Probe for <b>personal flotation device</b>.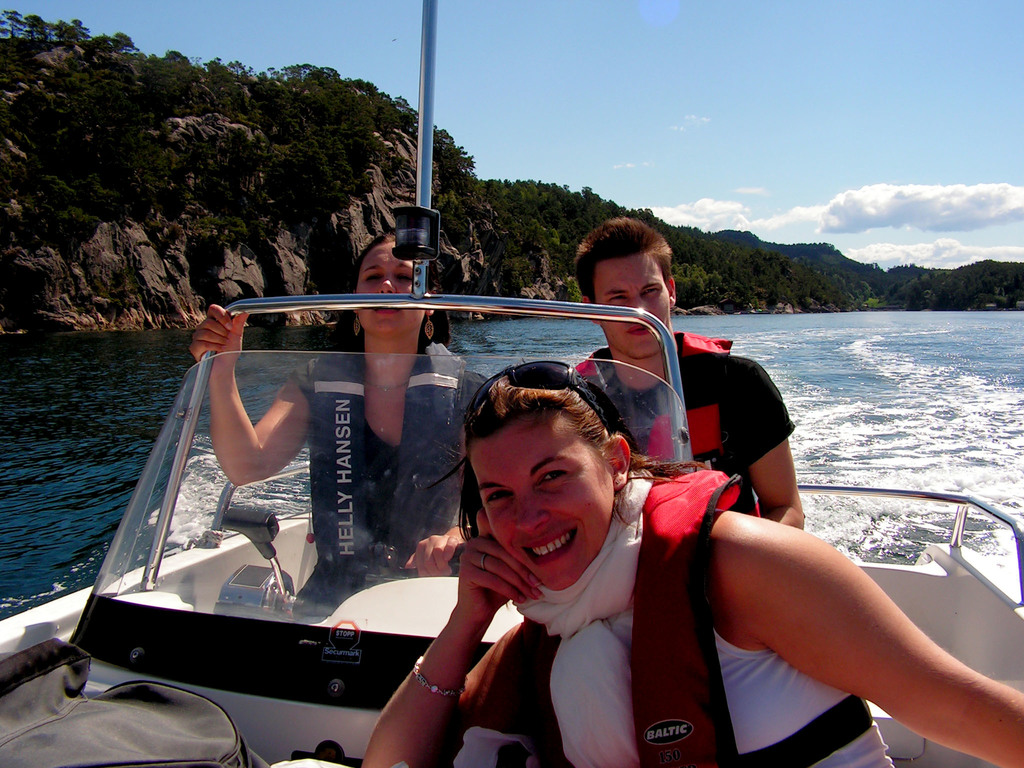
Probe result: {"x1": 311, "y1": 342, "x2": 468, "y2": 604}.
